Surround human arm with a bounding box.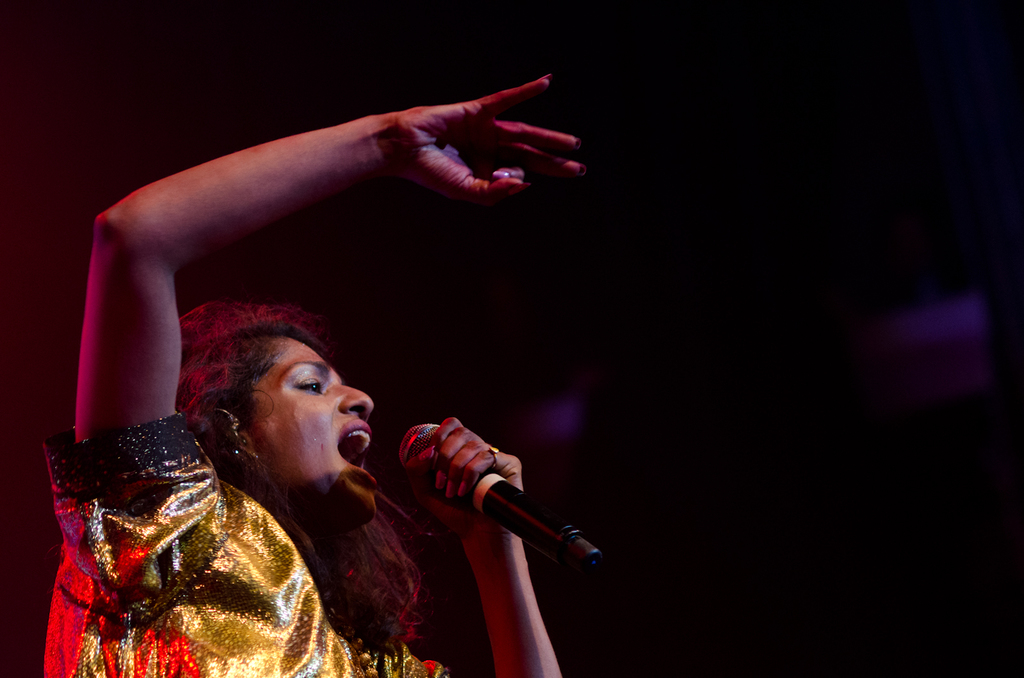
bbox=[39, 82, 614, 312].
